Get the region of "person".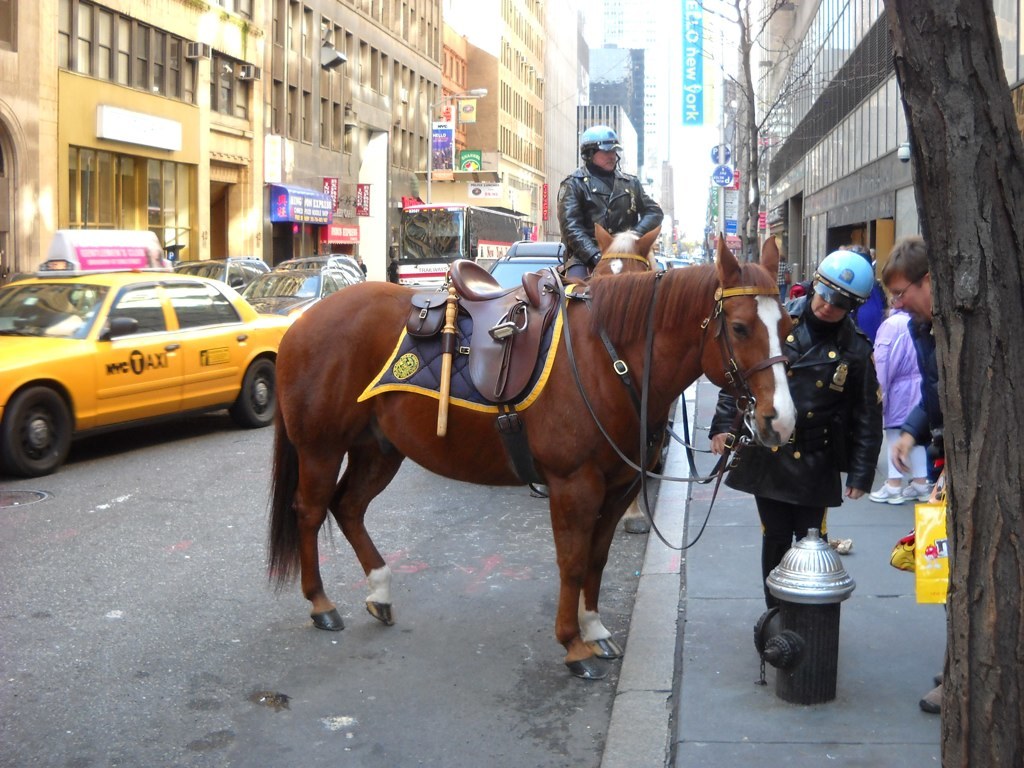
bbox=[706, 249, 880, 608].
